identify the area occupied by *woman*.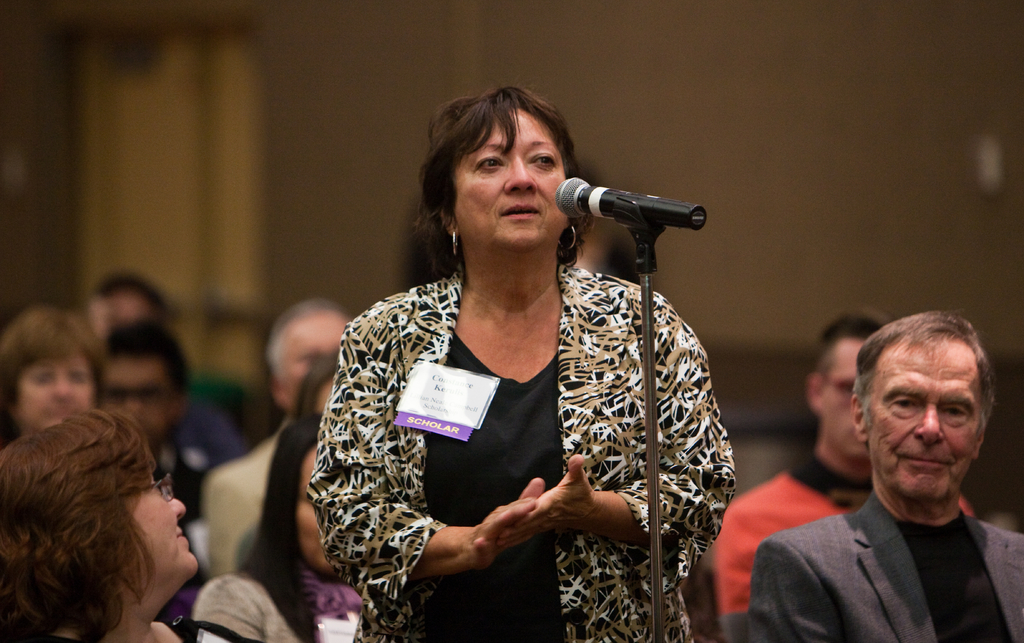
Area: Rect(187, 419, 374, 642).
